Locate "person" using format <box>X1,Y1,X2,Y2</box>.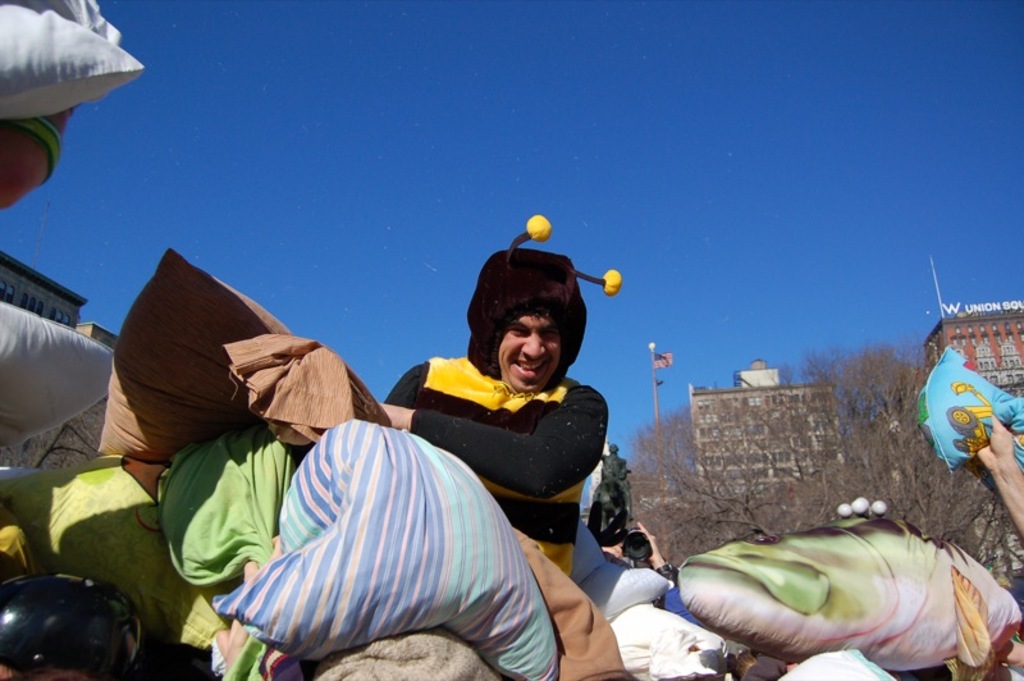
<box>436,237,621,547</box>.
